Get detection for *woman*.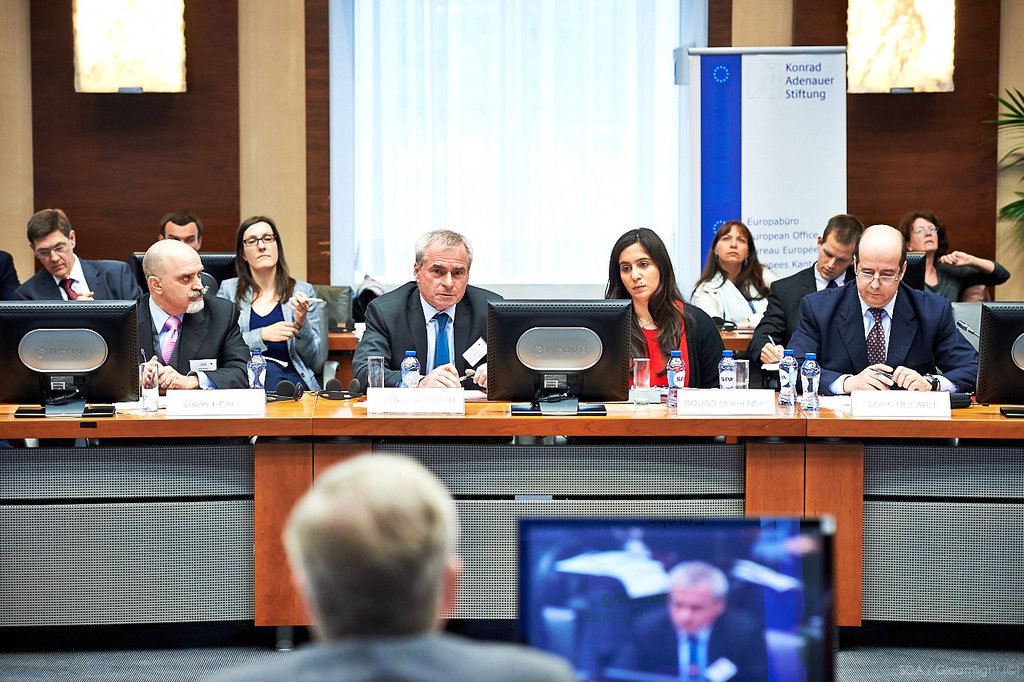
Detection: left=604, top=233, right=715, bottom=397.
